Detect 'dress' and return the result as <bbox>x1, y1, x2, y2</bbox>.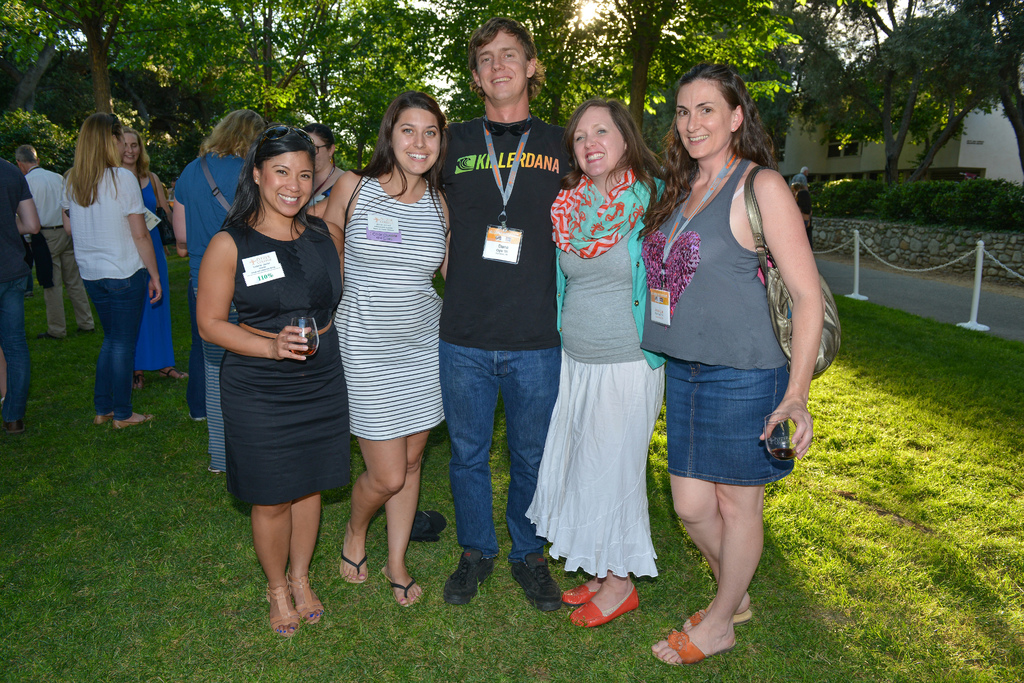
<bbox>330, 182, 445, 441</bbox>.
